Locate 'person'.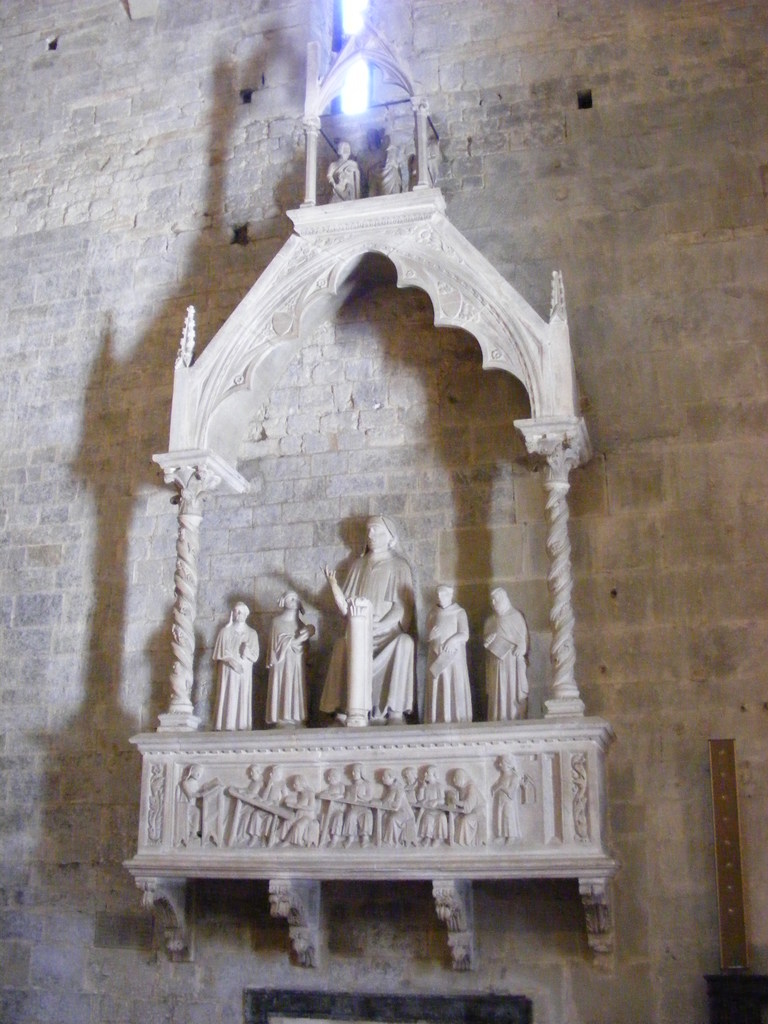
Bounding box: <box>262,587,322,732</box>.
